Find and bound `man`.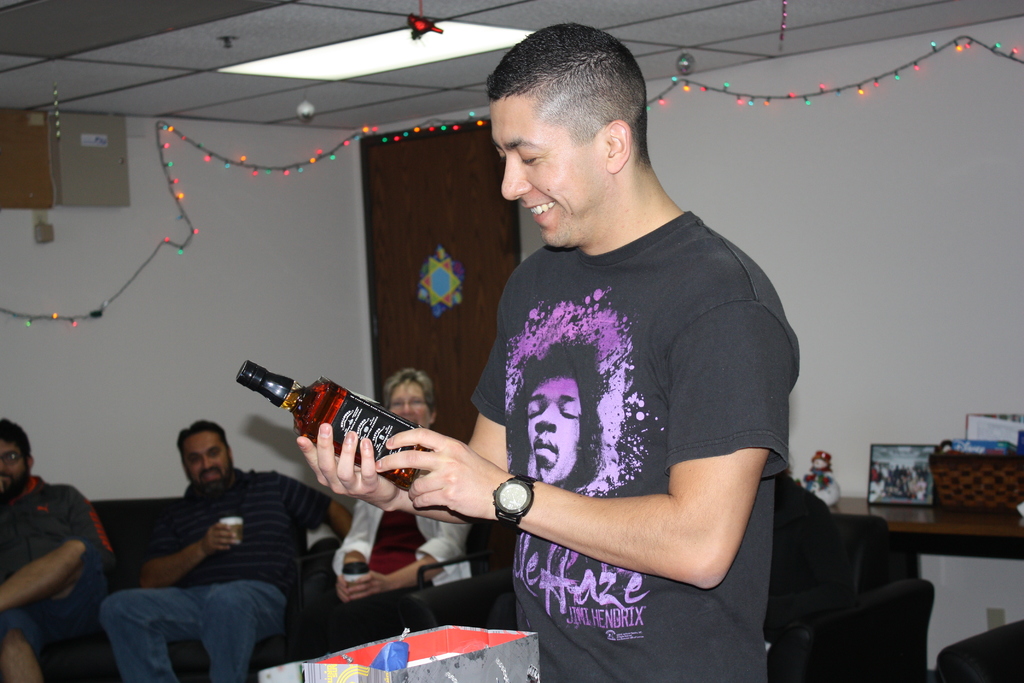
Bound: (504, 336, 600, 540).
